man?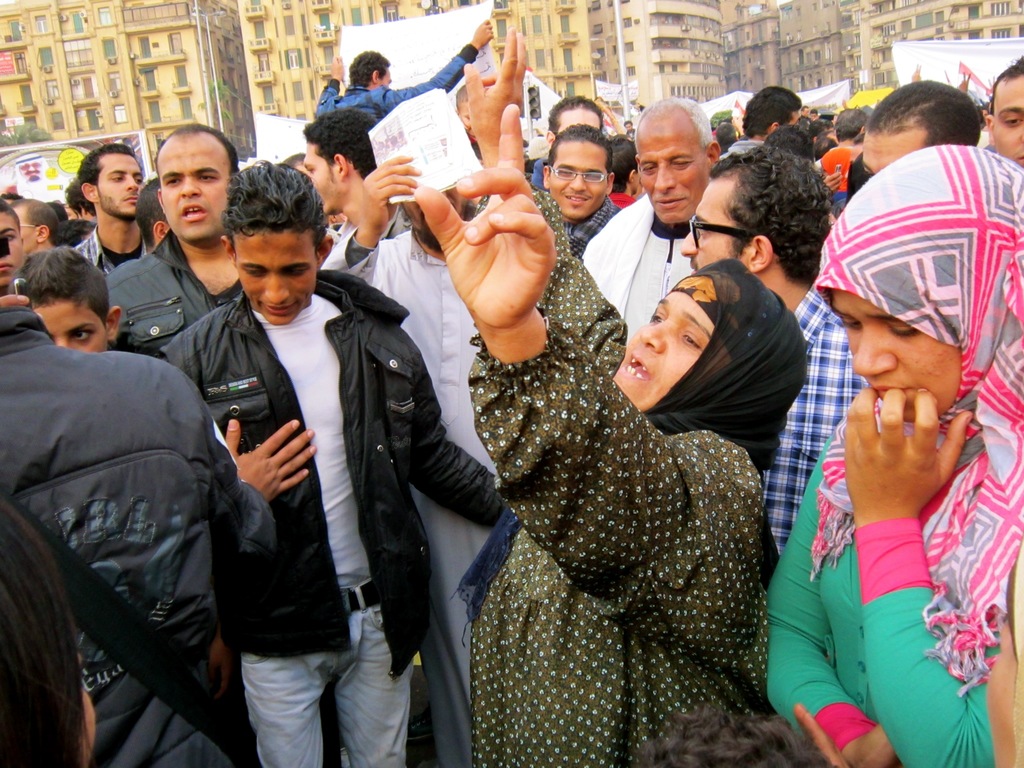
317 152 487 767
